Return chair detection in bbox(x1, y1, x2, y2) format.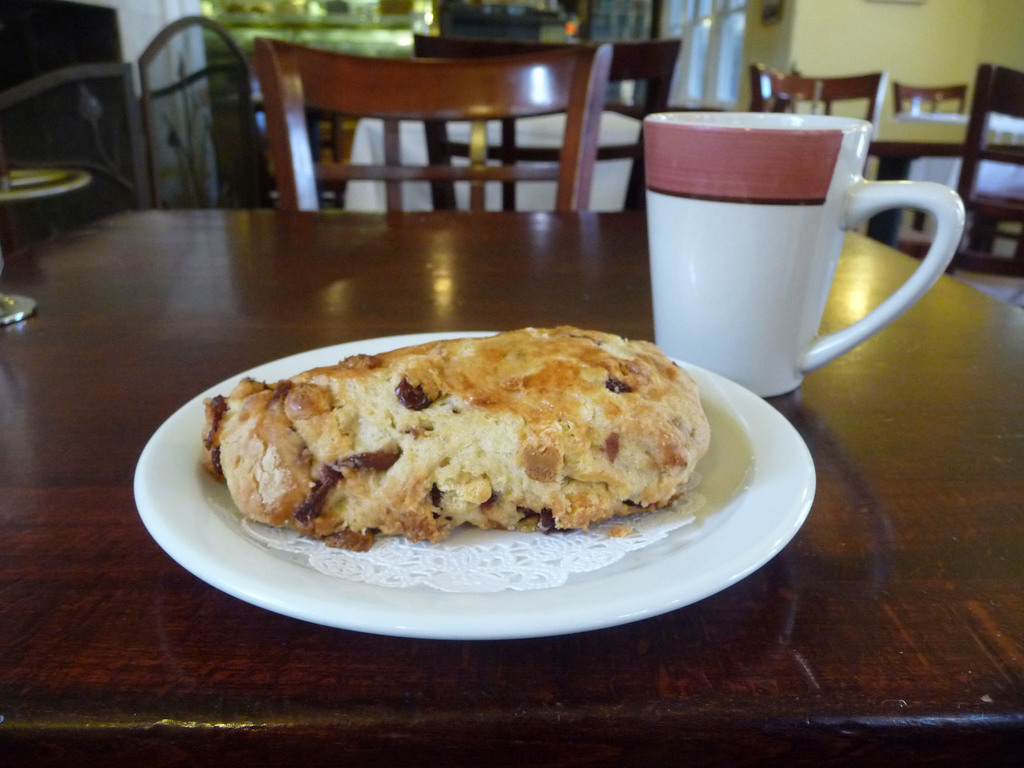
bbox(895, 82, 964, 113).
